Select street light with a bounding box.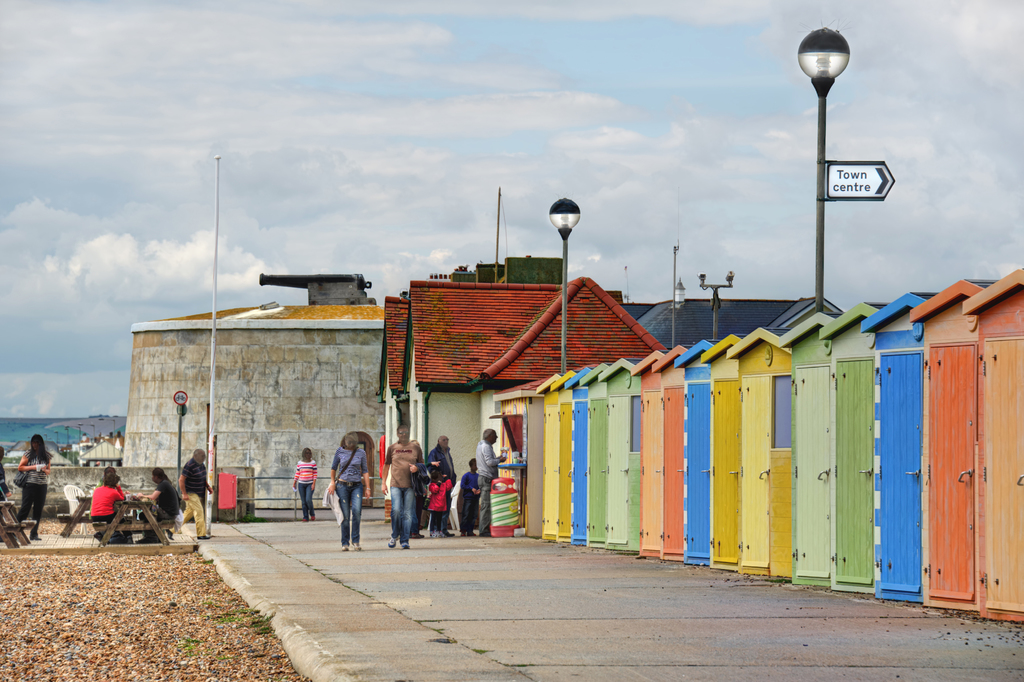
box=[664, 247, 688, 346].
